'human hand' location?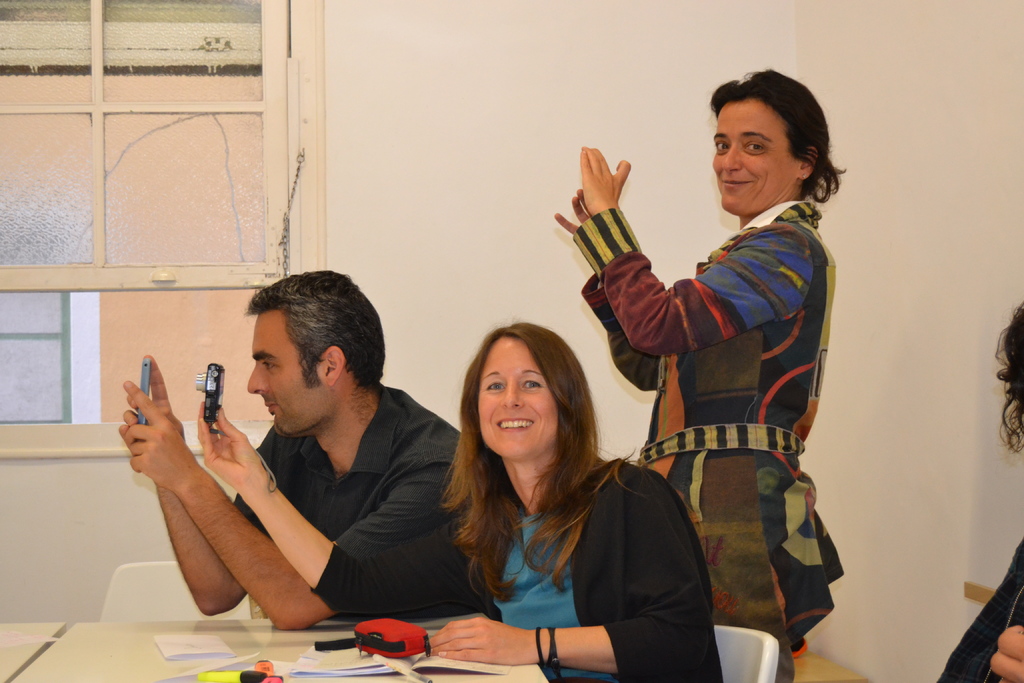
detection(428, 616, 537, 666)
